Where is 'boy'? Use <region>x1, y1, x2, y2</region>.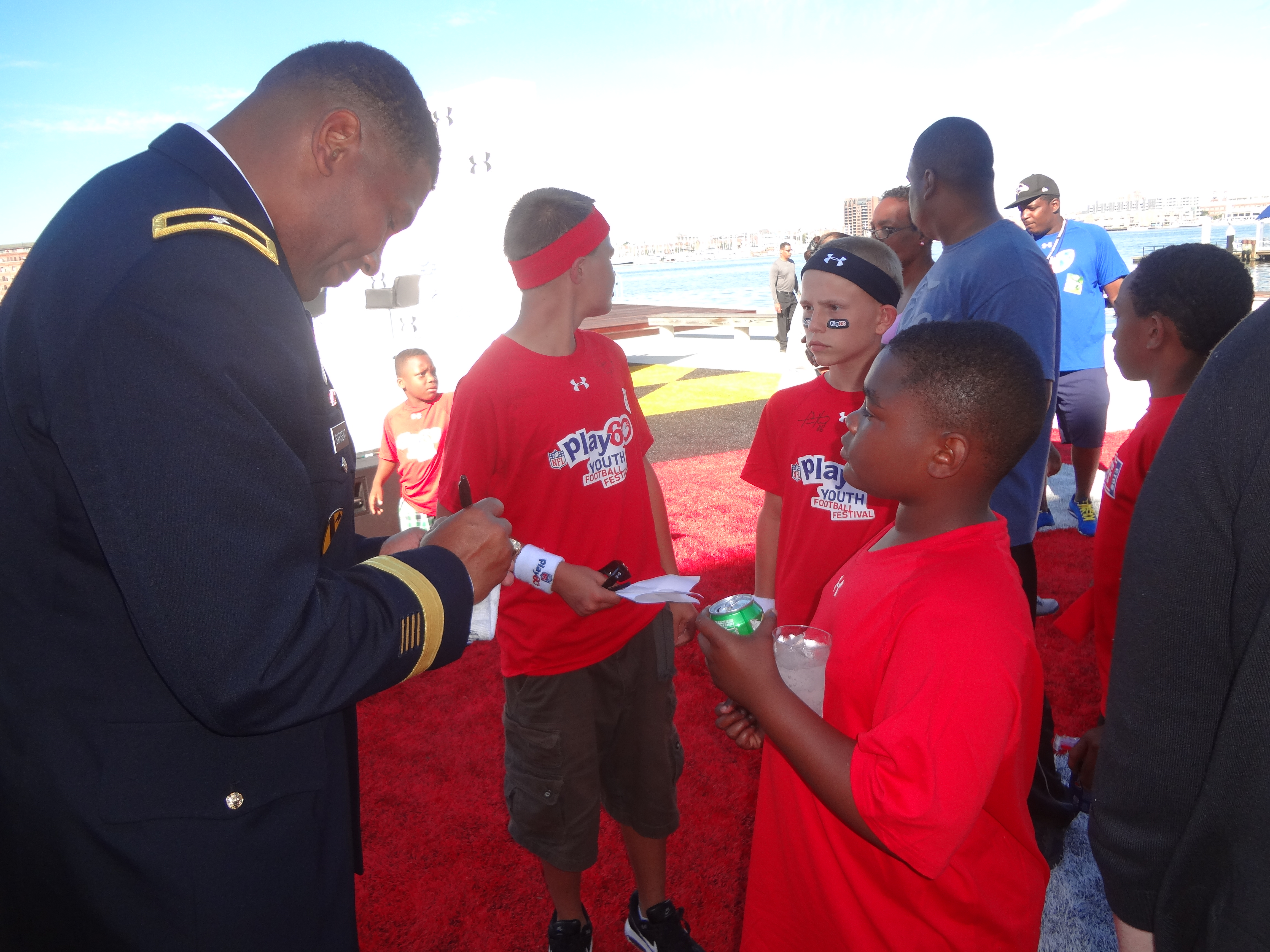
<region>102, 94, 126, 147</region>.
